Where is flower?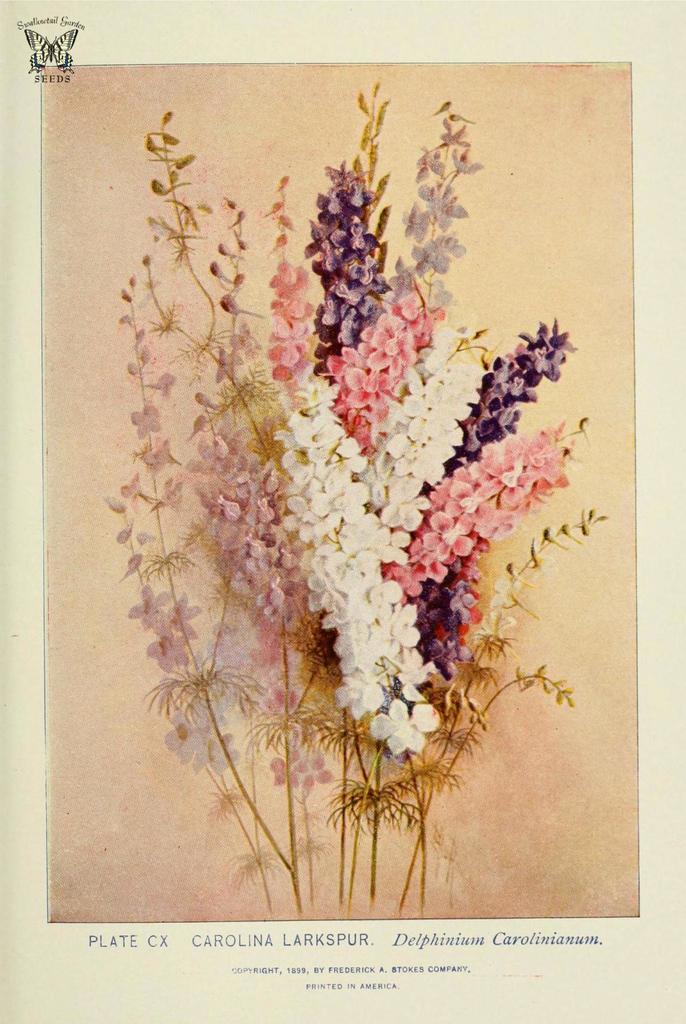
BBox(304, 105, 395, 356).
